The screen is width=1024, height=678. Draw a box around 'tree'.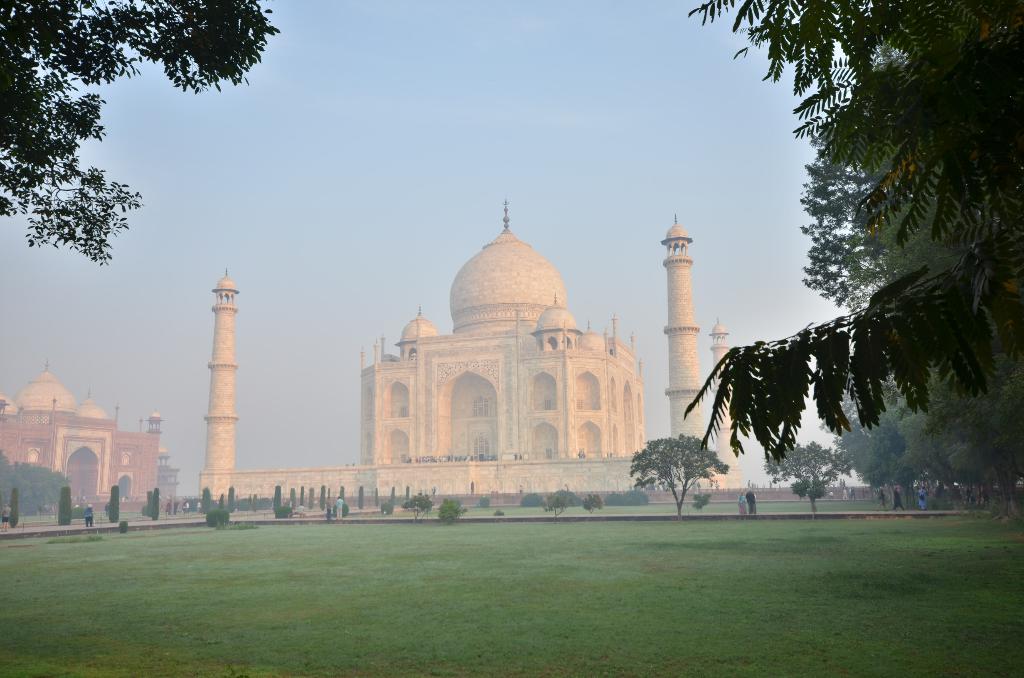
crop(107, 481, 121, 523).
